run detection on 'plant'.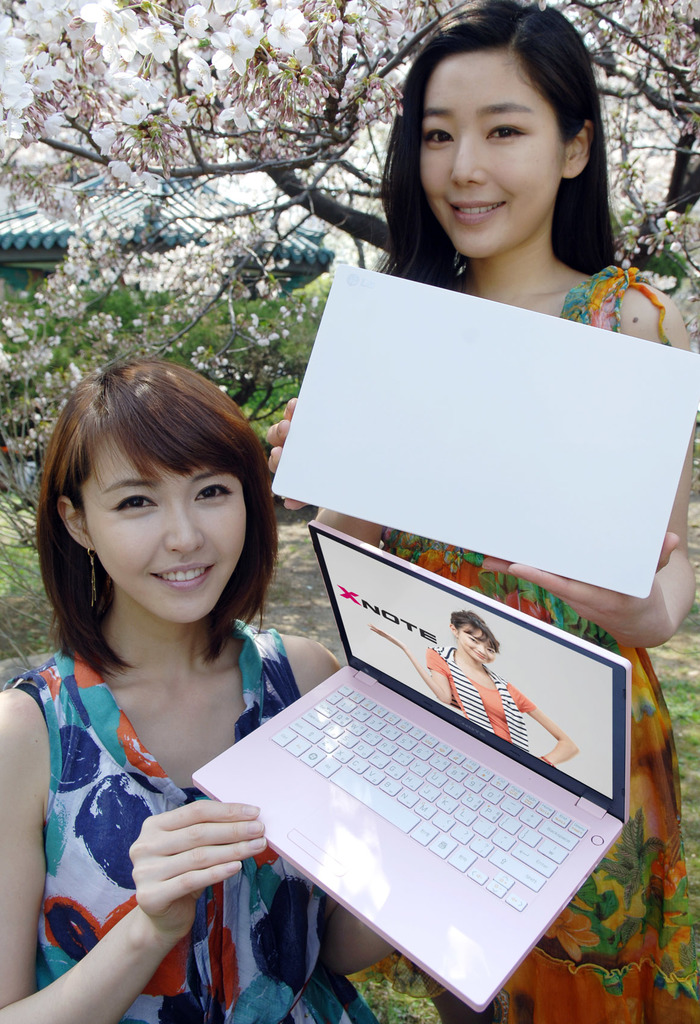
Result: box=[657, 664, 699, 956].
